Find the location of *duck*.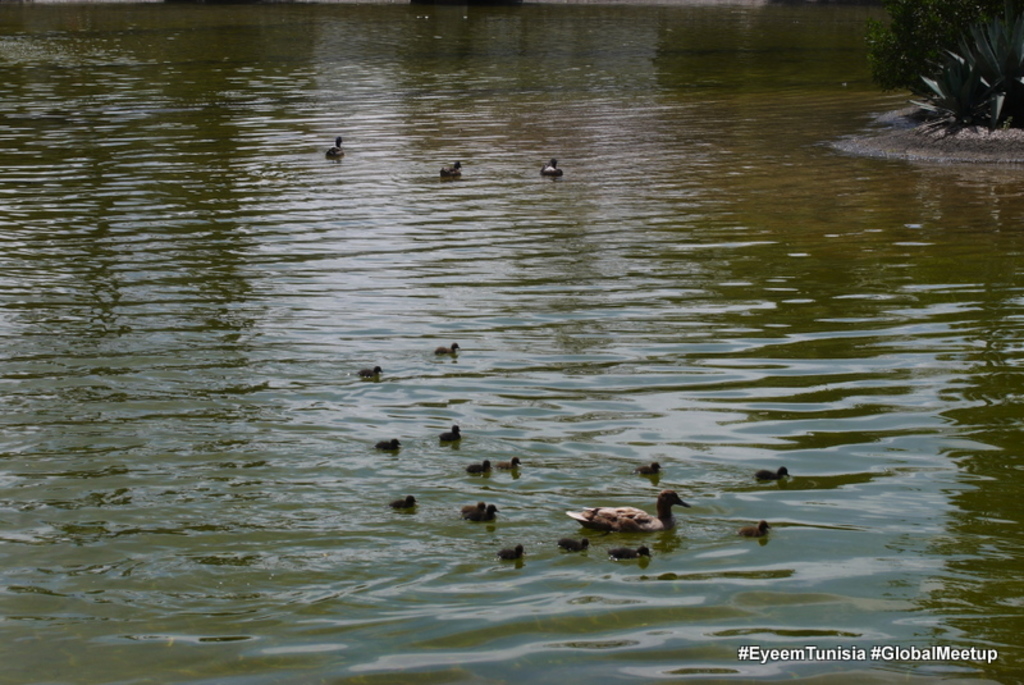
Location: (442,155,461,175).
